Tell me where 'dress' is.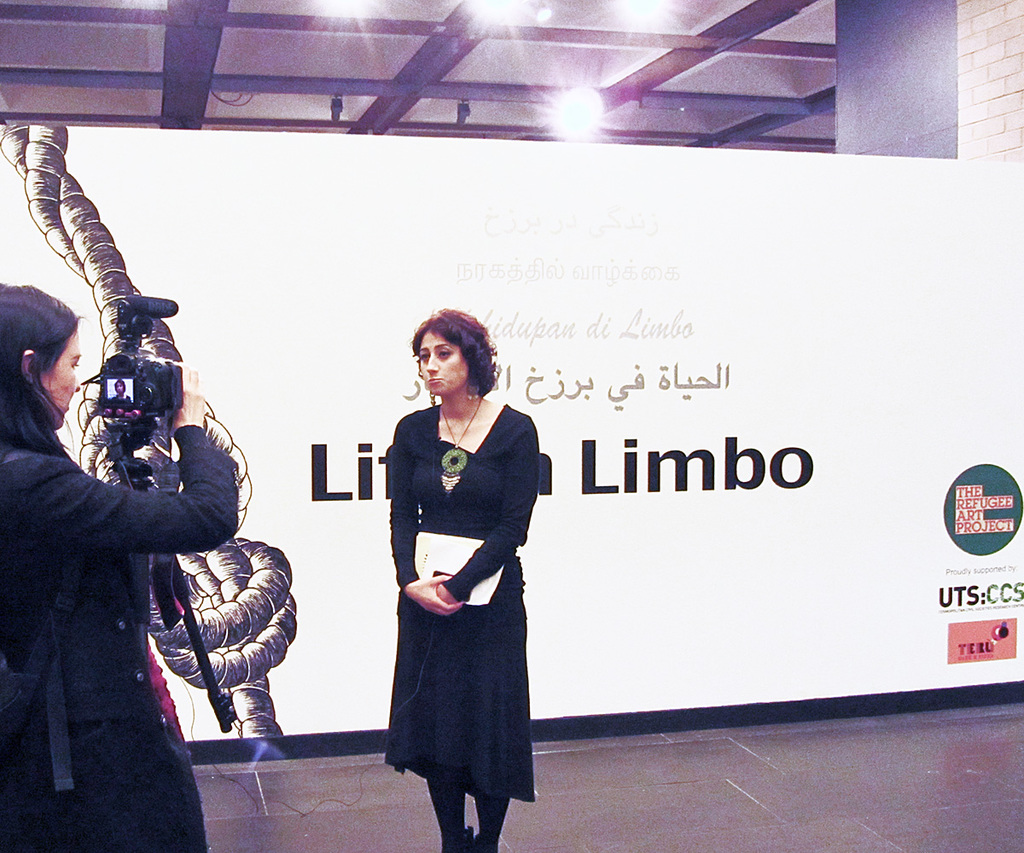
'dress' is at [left=0, top=423, right=244, bottom=852].
